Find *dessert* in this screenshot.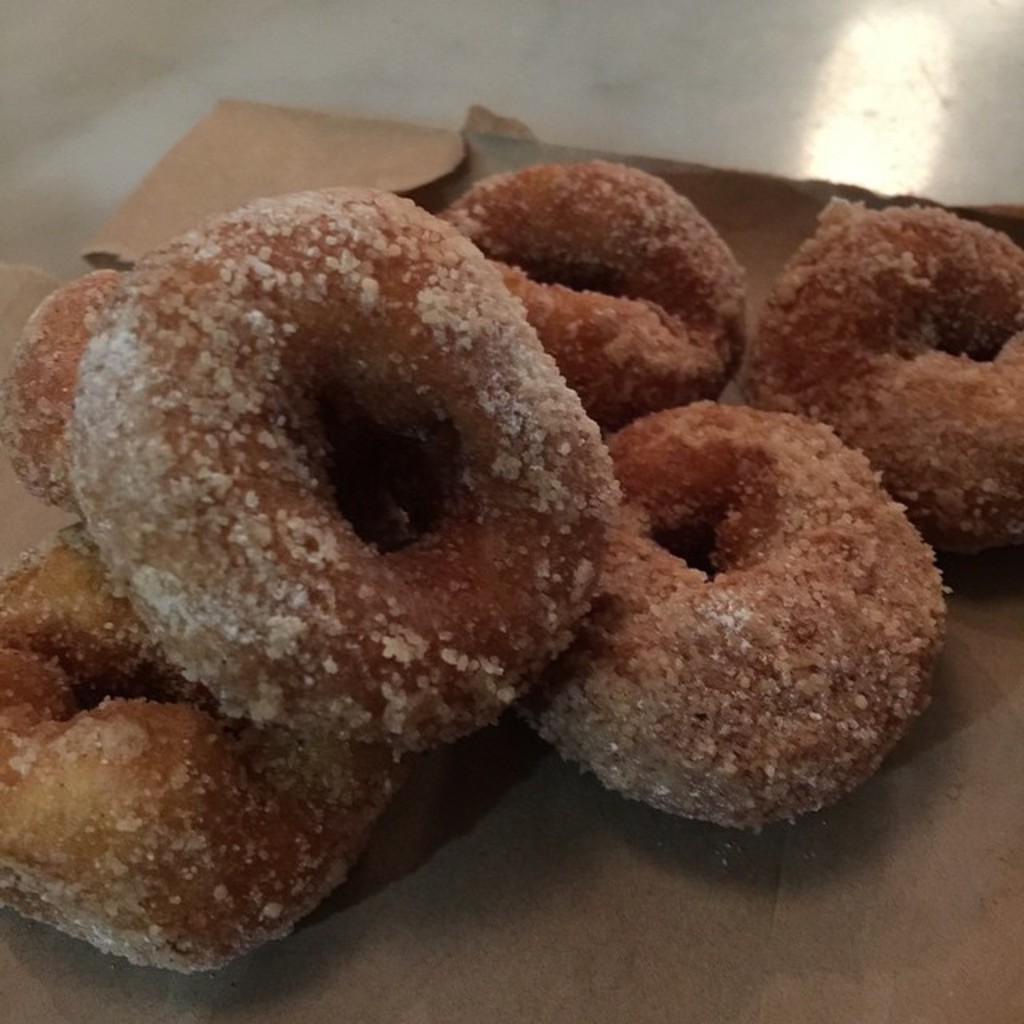
The bounding box for *dessert* is bbox=[536, 403, 944, 861].
